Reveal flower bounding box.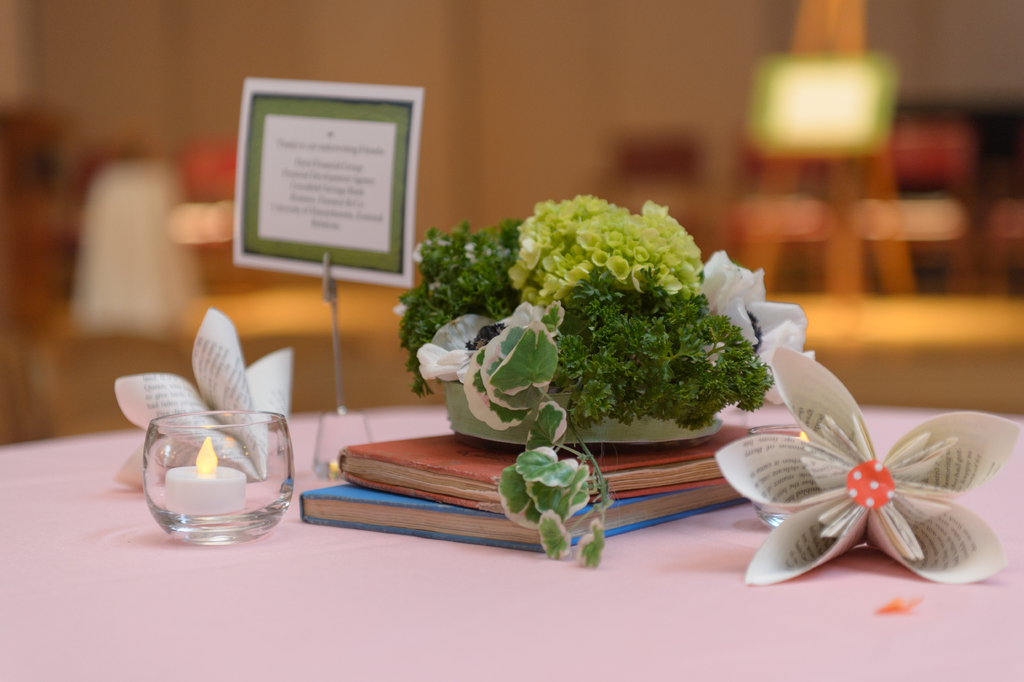
Revealed: [left=711, top=340, right=1023, bottom=588].
